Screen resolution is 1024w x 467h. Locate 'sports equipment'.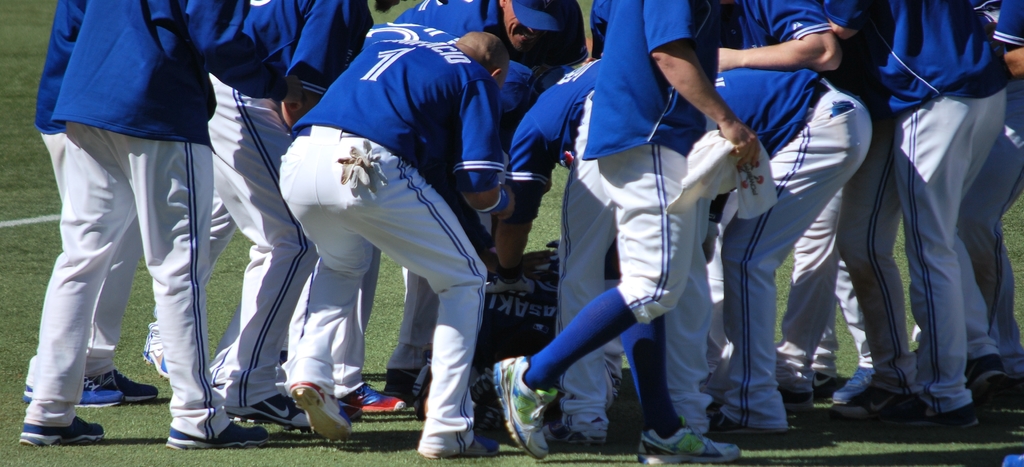
BBox(640, 430, 742, 466).
